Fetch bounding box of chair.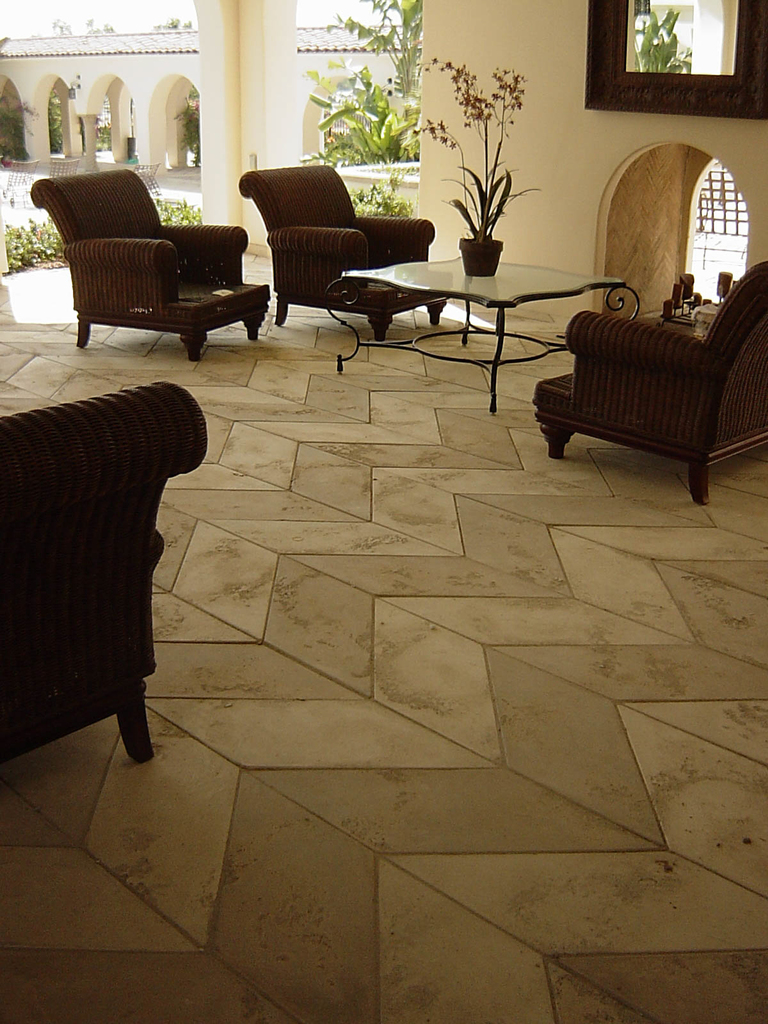
Bbox: select_region(534, 267, 767, 507).
